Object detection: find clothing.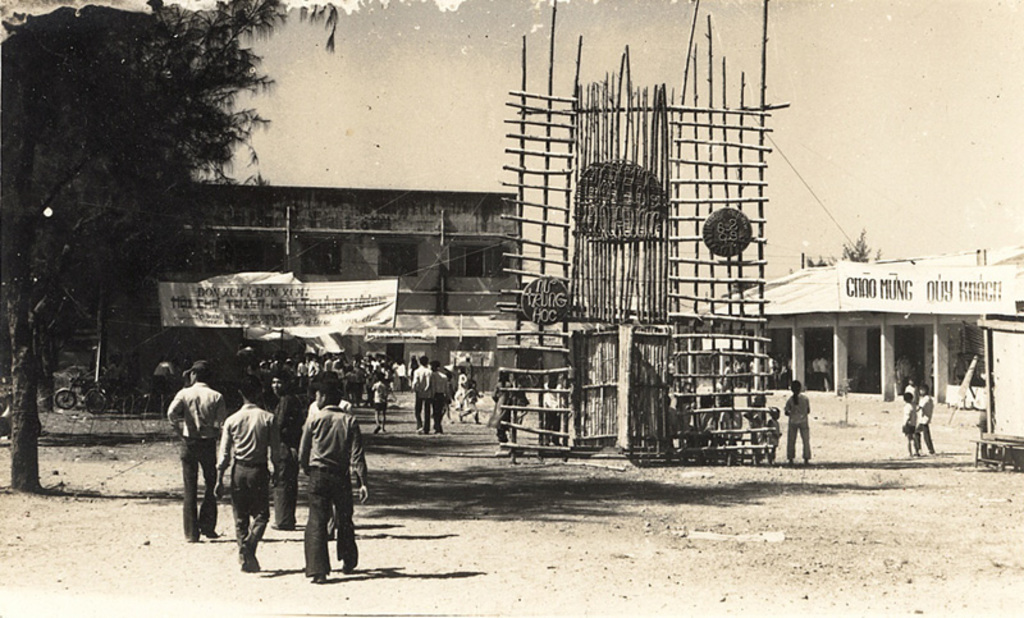
left=453, top=370, right=466, bottom=420.
